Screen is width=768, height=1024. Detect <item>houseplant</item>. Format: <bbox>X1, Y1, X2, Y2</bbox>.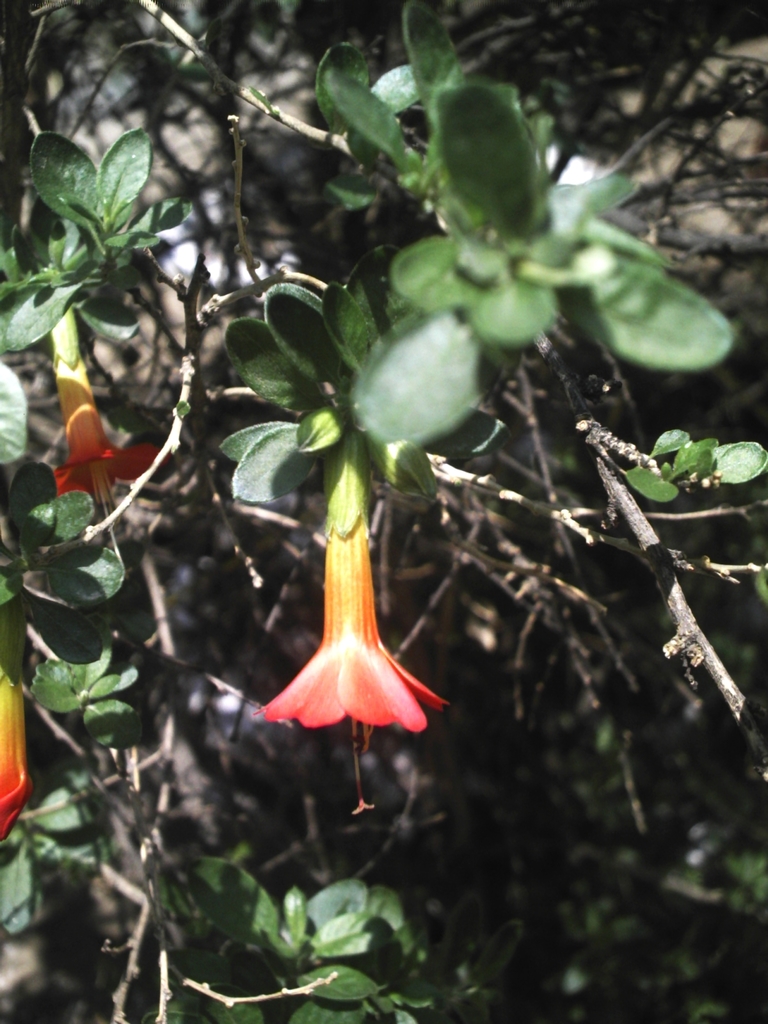
<bbox>0, 13, 767, 1023</bbox>.
